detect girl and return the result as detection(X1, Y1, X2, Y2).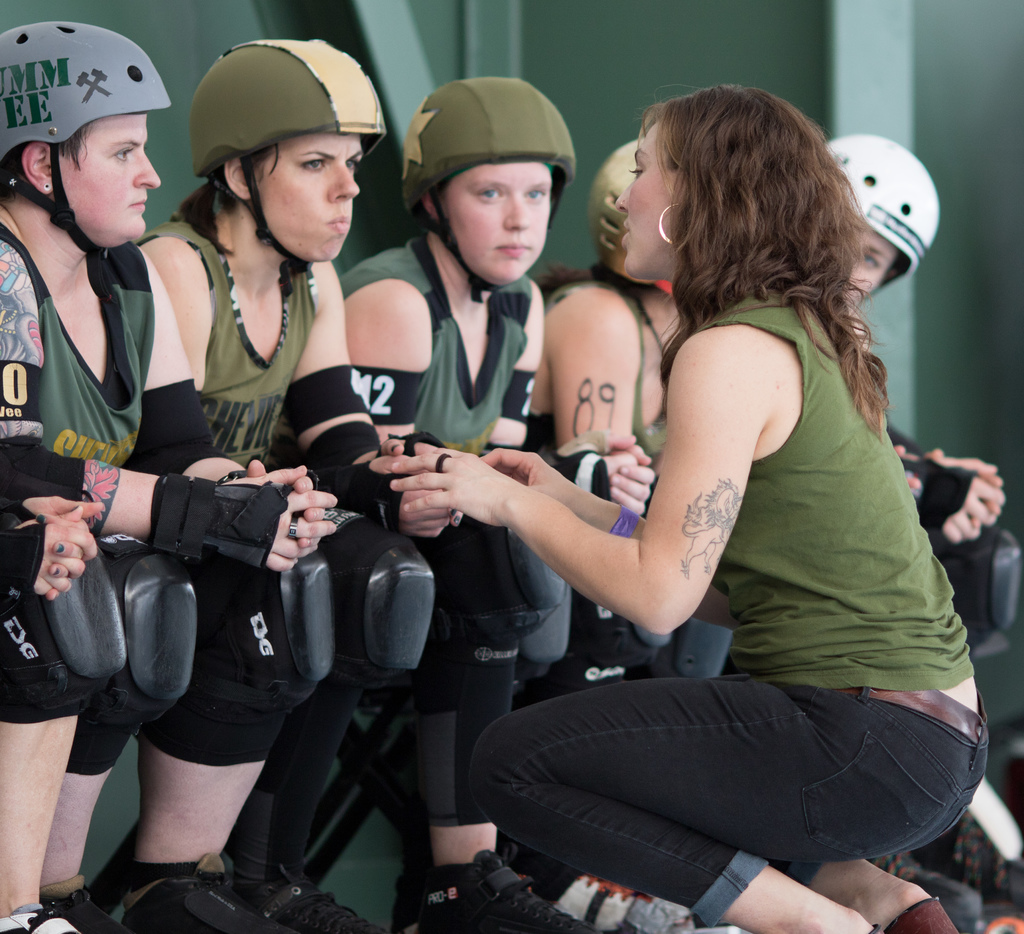
detection(386, 81, 990, 933).
